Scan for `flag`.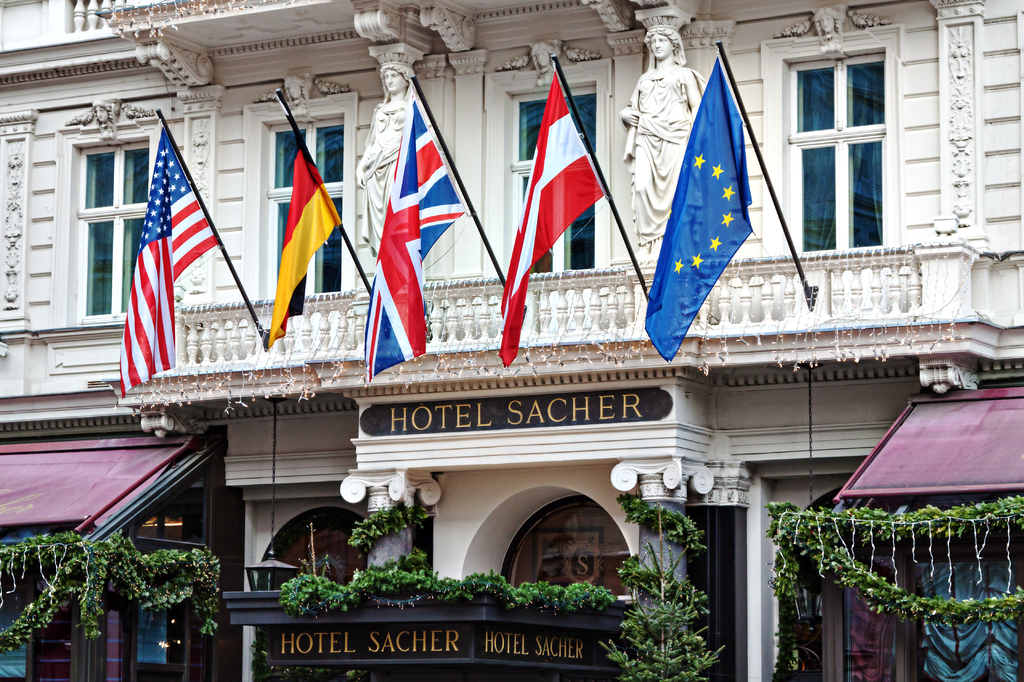
Scan result: (left=116, top=122, right=220, bottom=400).
